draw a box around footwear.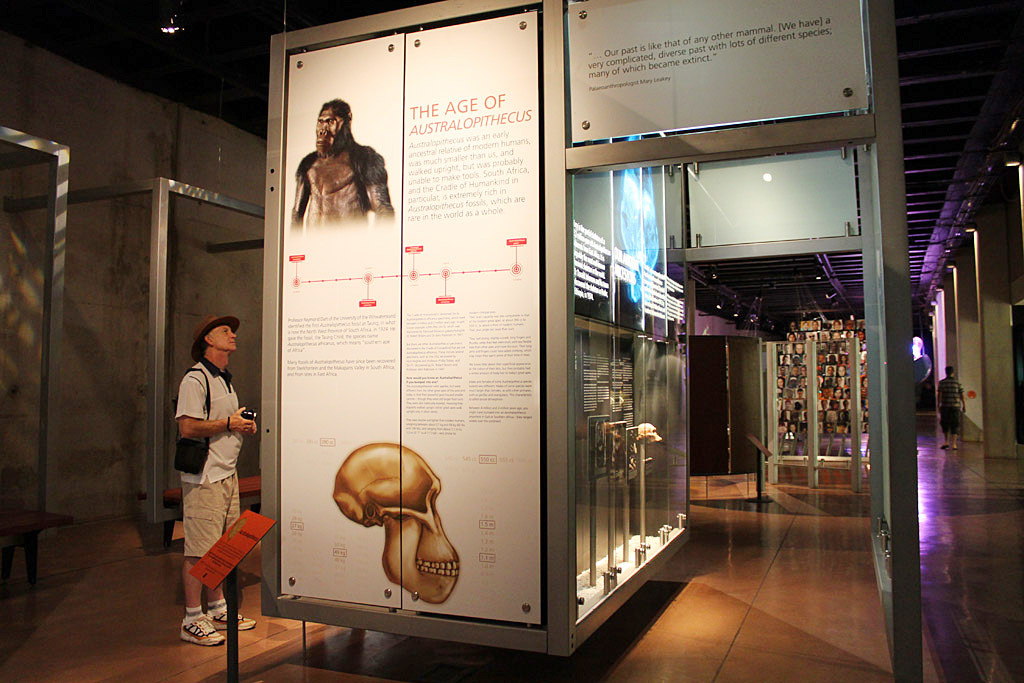
left=206, top=608, right=254, bottom=631.
